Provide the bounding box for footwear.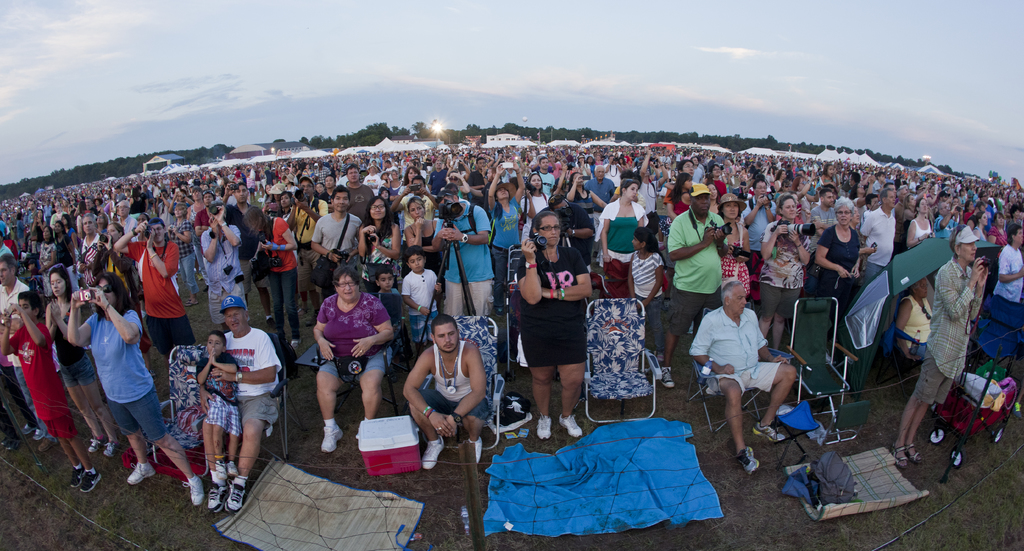
region(559, 415, 581, 438).
